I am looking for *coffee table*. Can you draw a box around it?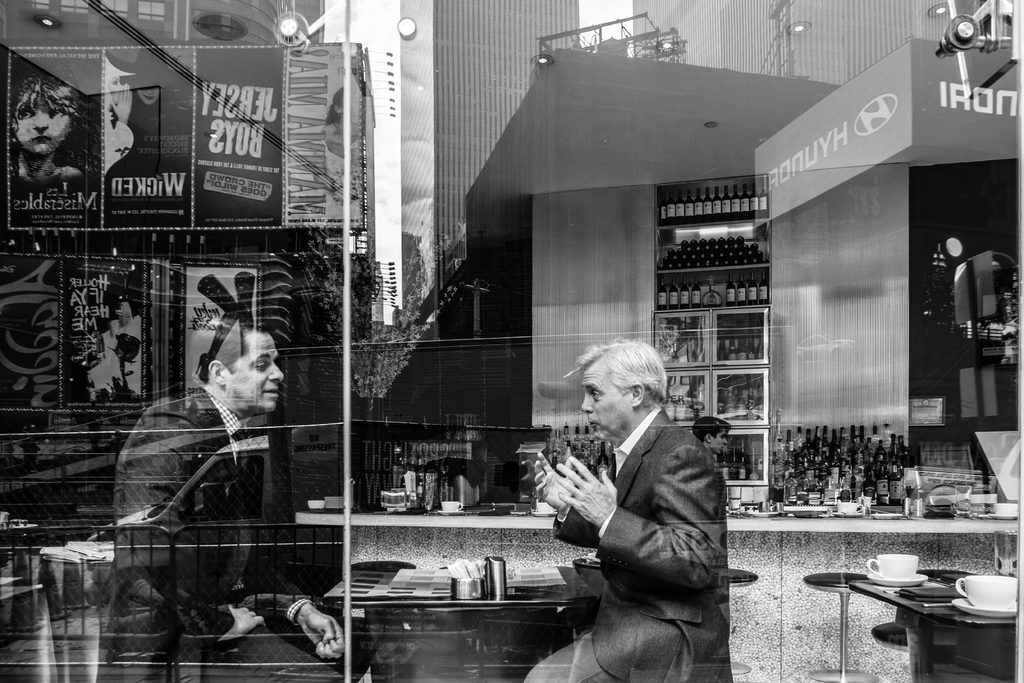
Sure, the bounding box is [846, 574, 1023, 682].
